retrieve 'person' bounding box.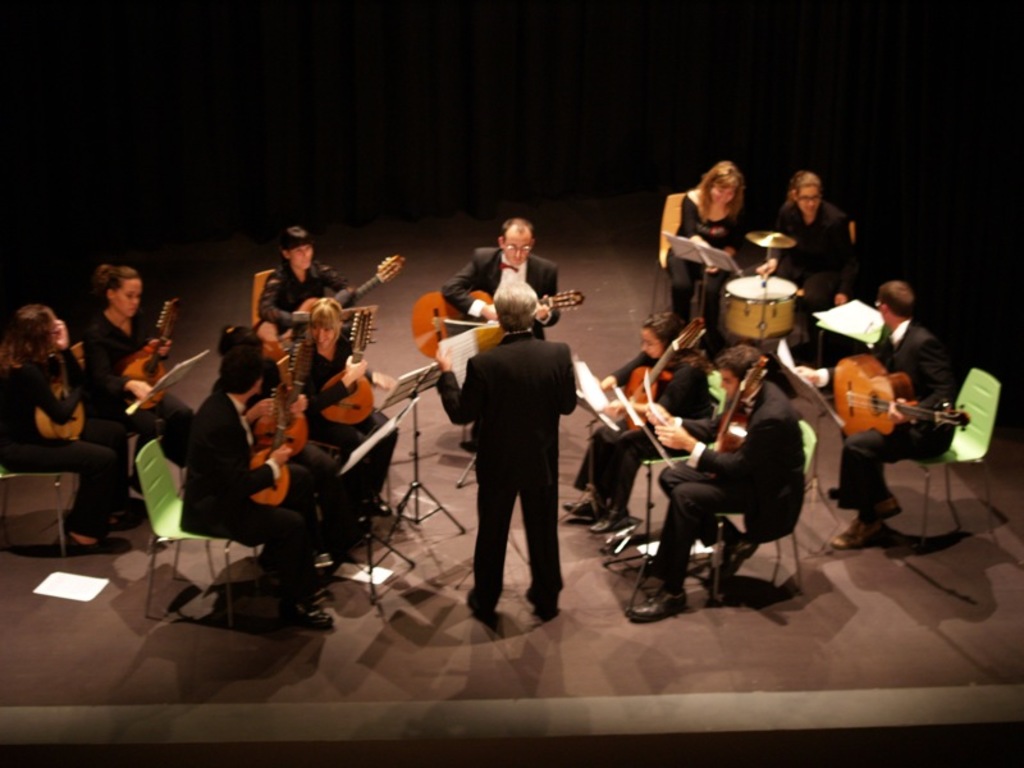
Bounding box: (x1=180, y1=340, x2=326, y2=630).
